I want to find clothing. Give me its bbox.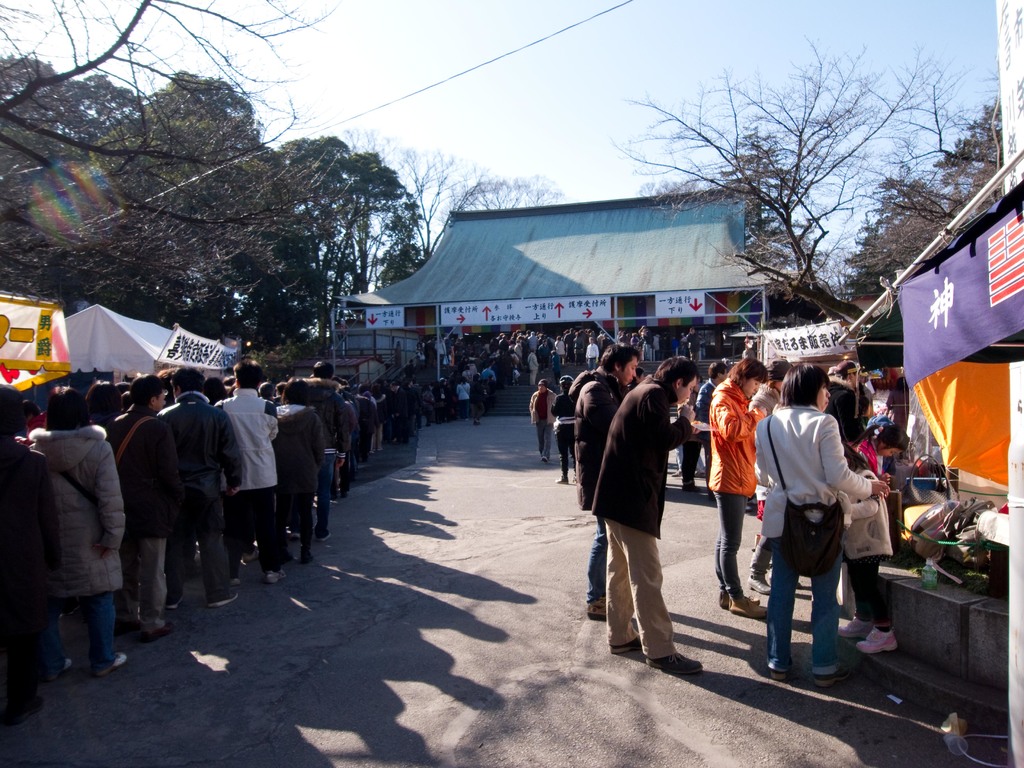
l=547, t=381, r=568, b=461.
